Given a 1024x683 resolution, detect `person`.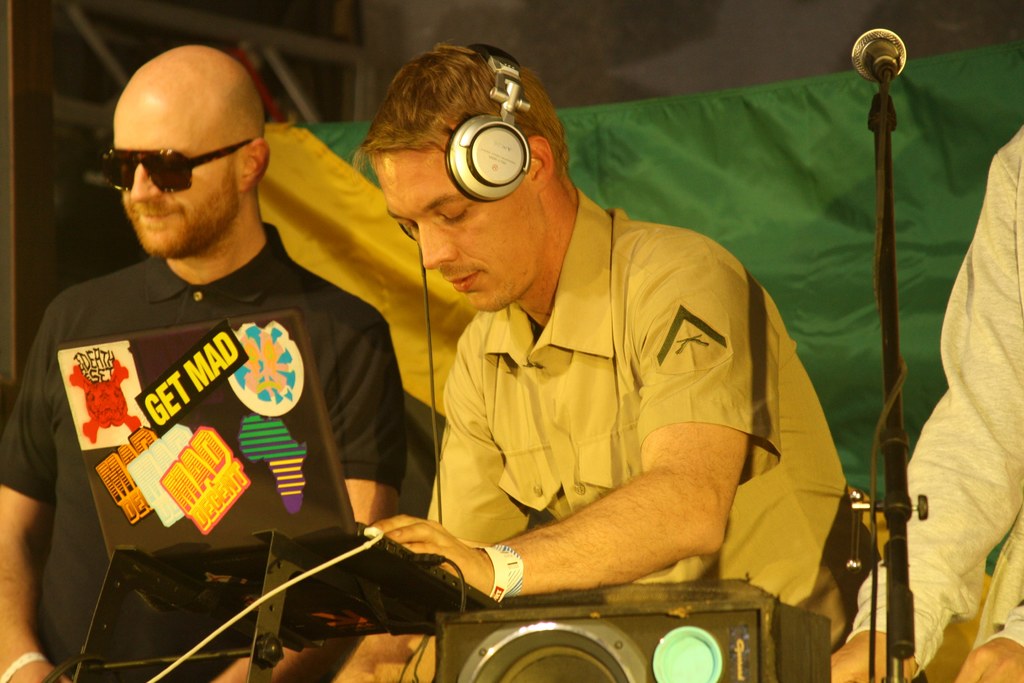
[834,120,1023,682].
